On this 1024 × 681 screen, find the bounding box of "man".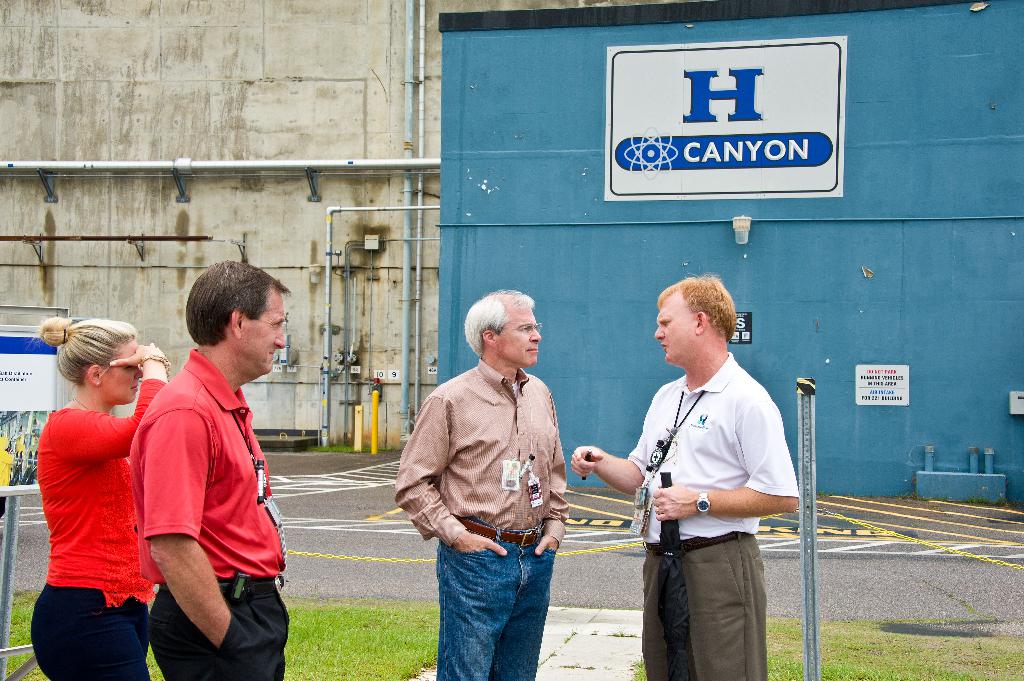
Bounding box: 392, 281, 566, 680.
